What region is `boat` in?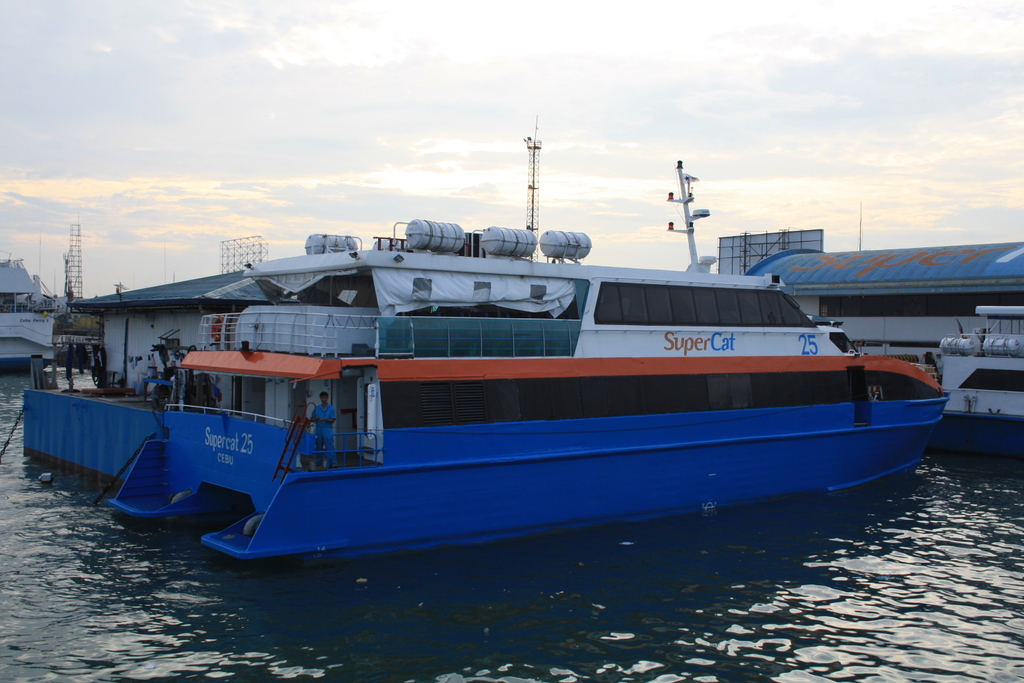
left=107, top=216, right=946, bottom=570.
